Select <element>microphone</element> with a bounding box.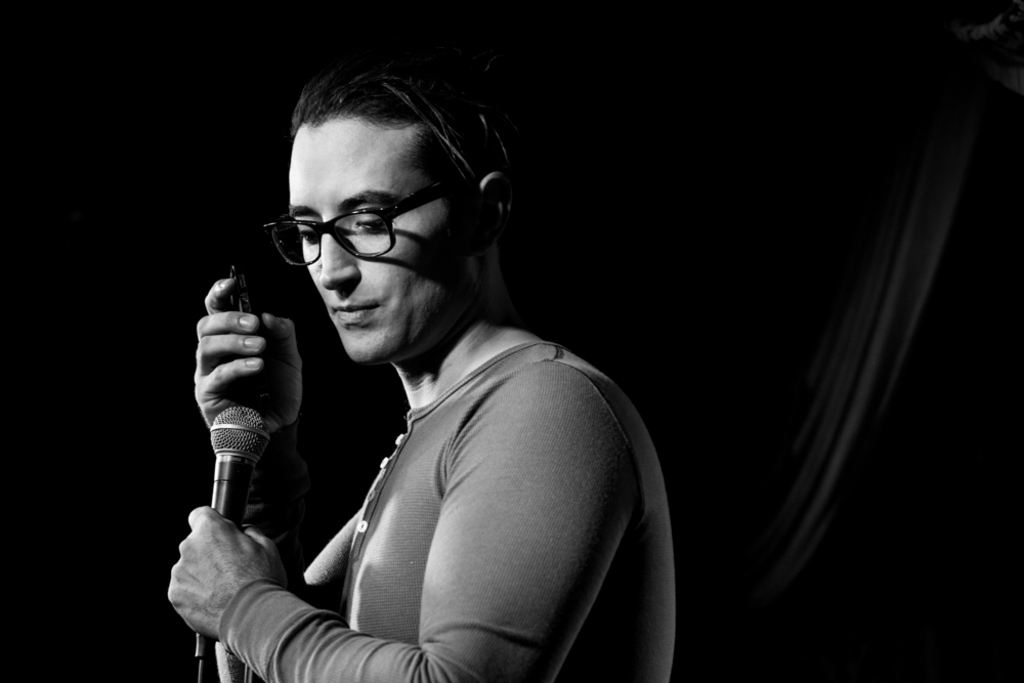
locate(210, 402, 273, 525).
